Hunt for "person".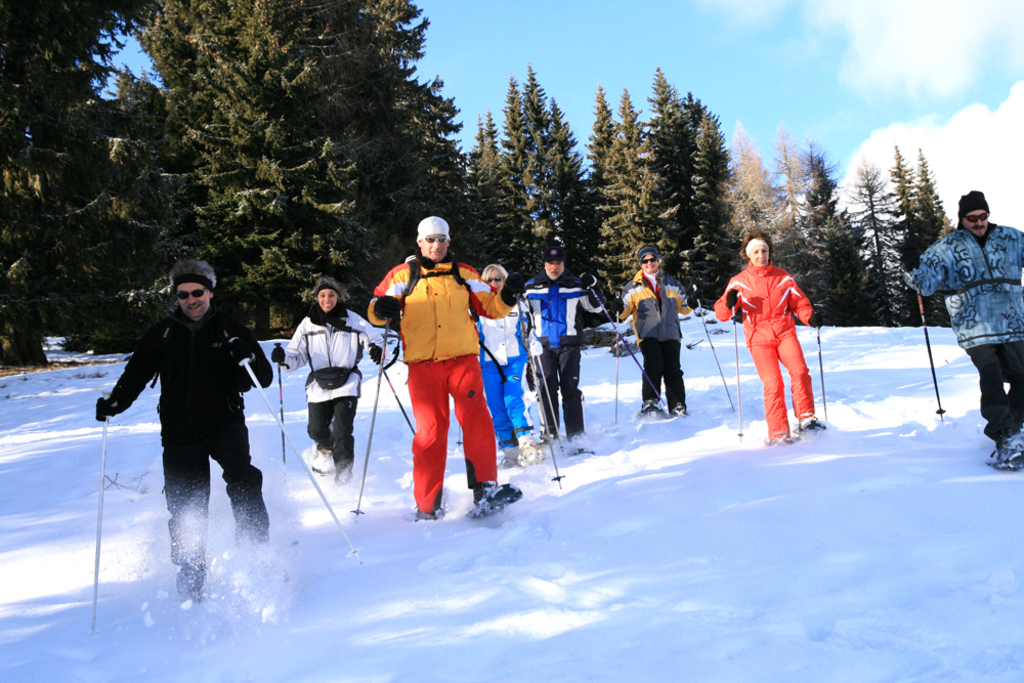
Hunted down at [272,272,396,488].
